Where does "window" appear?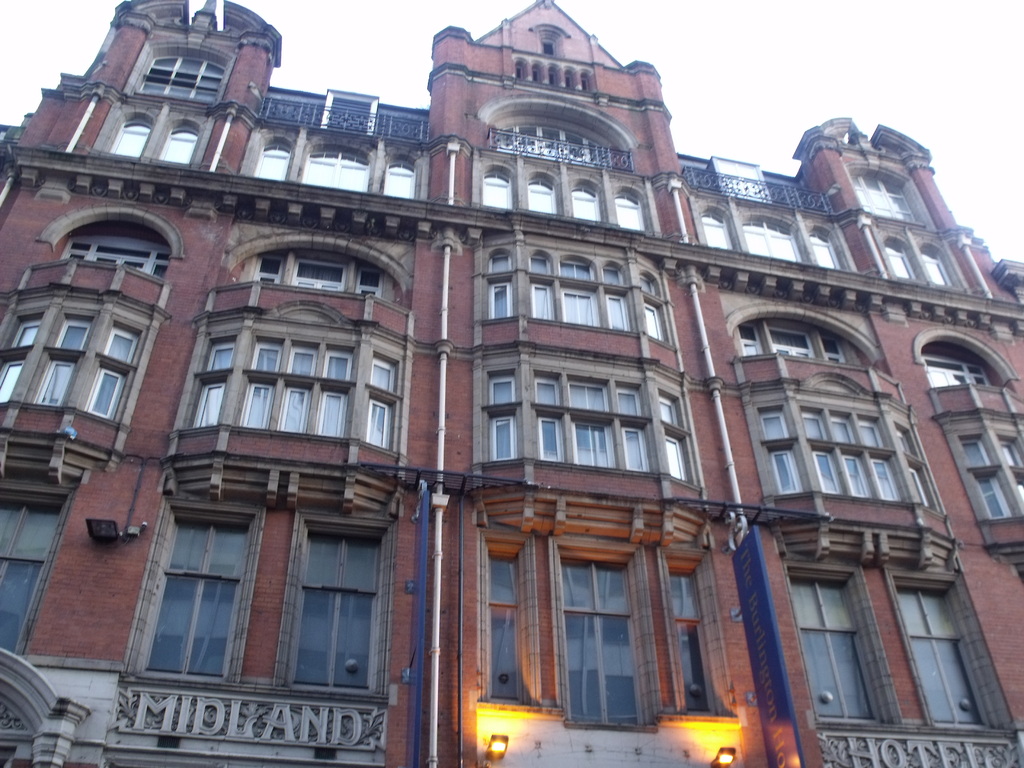
Appears at [left=568, top=378, right=609, bottom=409].
